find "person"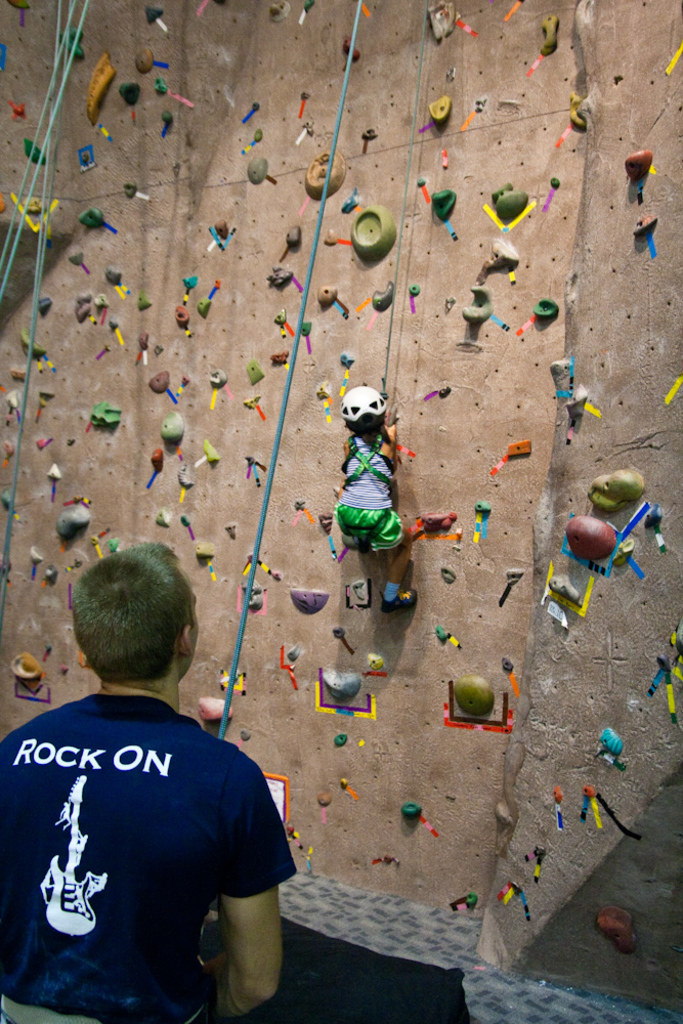
crop(0, 543, 287, 1023)
